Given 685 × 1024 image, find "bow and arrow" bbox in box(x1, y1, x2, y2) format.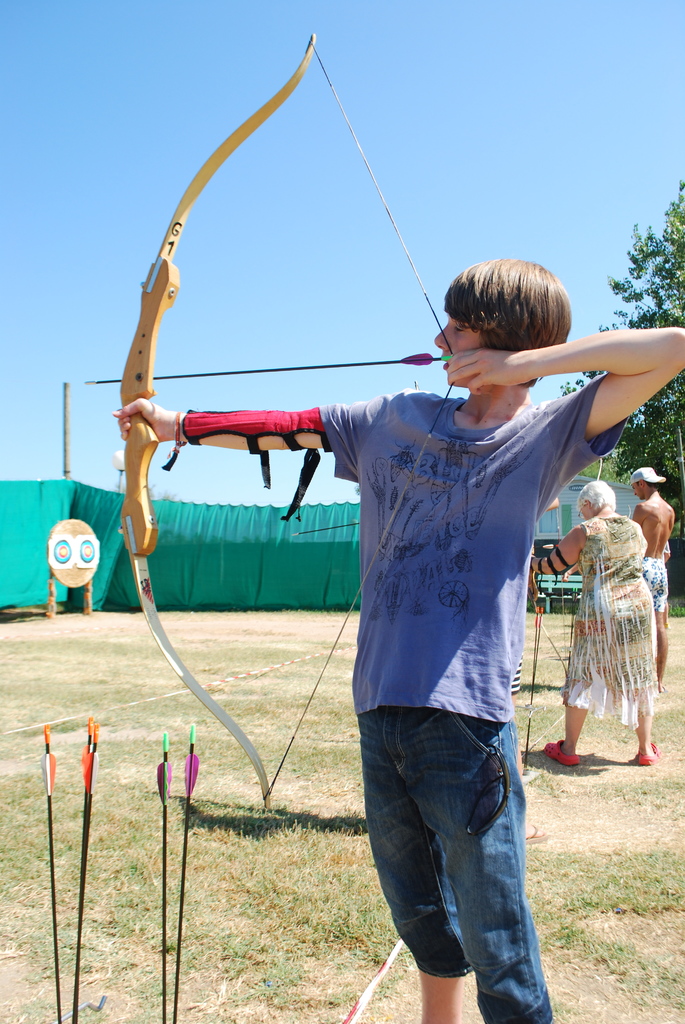
box(36, 724, 63, 1023).
